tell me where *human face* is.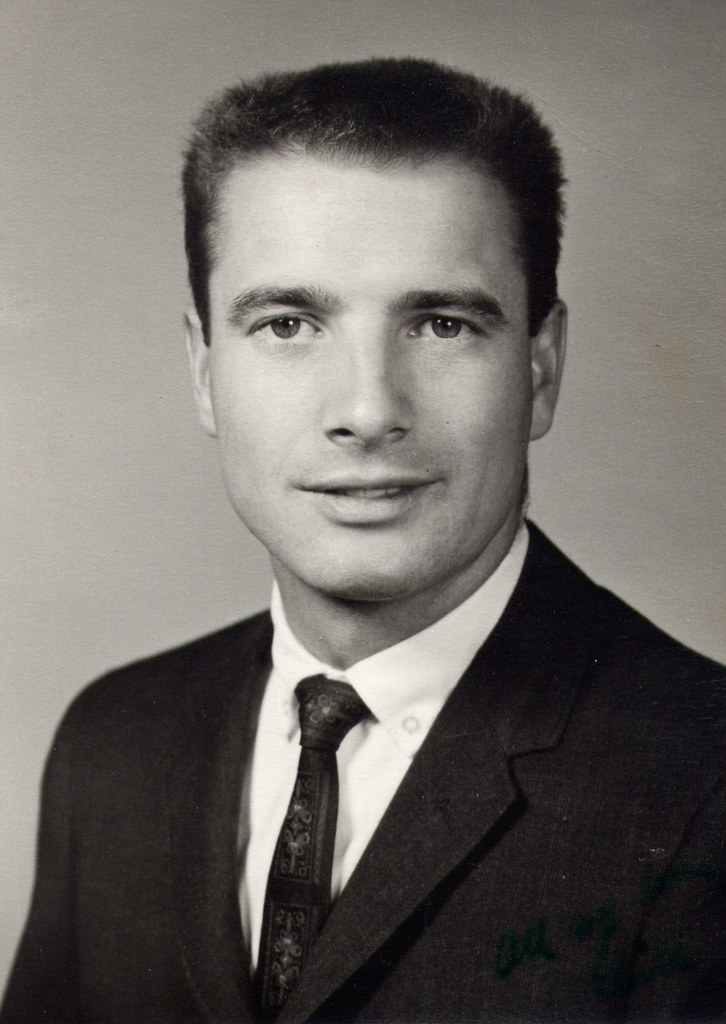
*human face* is at bbox=(206, 160, 540, 595).
